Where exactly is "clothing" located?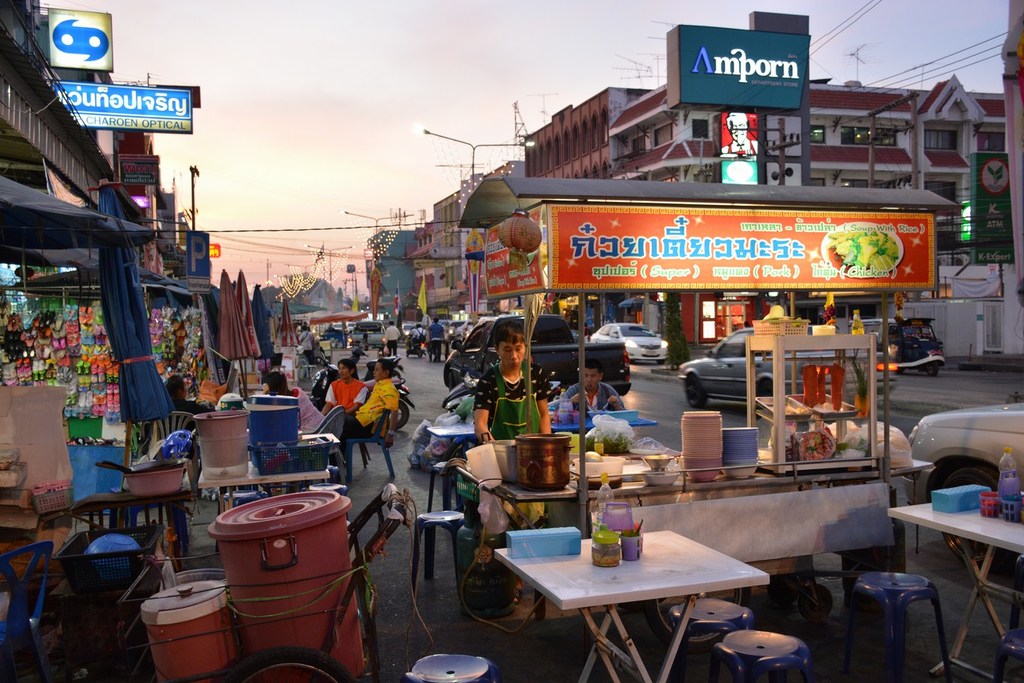
Its bounding box is Rect(303, 330, 319, 364).
